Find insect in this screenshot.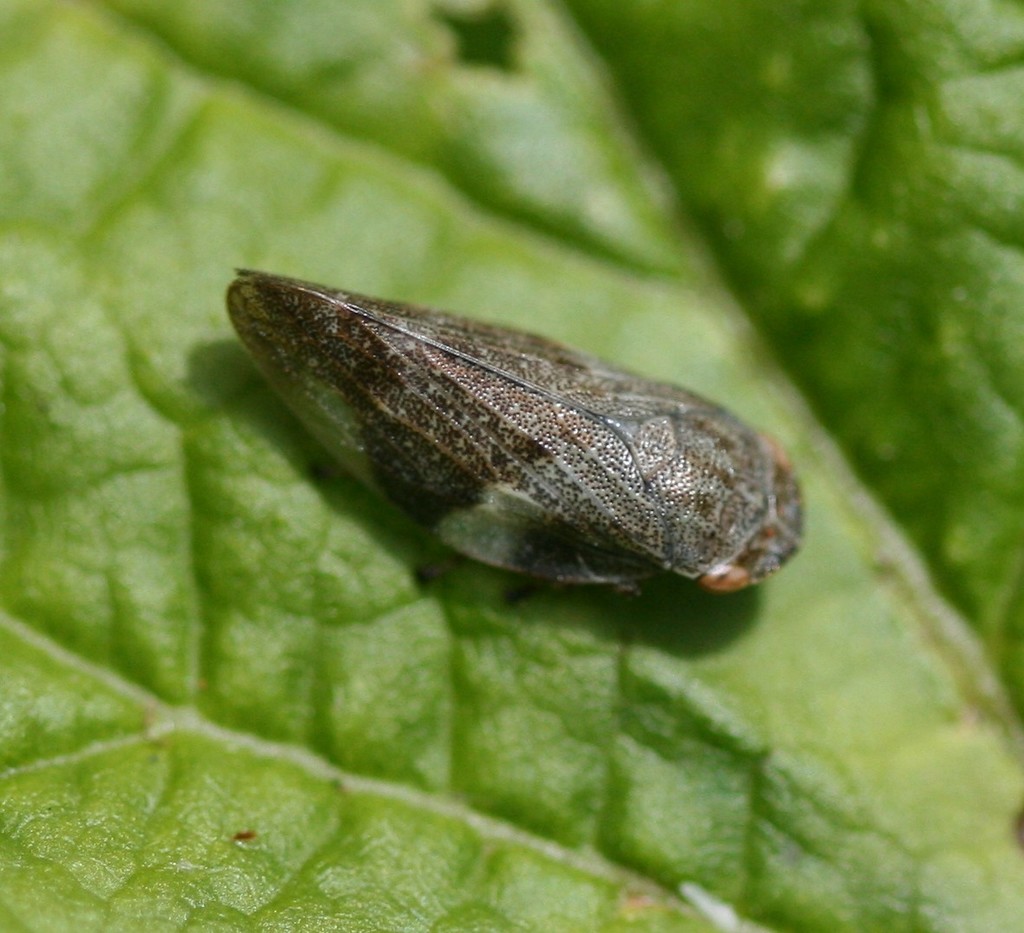
The bounding box for insect is bbox=[221, 270, 805, 609].
